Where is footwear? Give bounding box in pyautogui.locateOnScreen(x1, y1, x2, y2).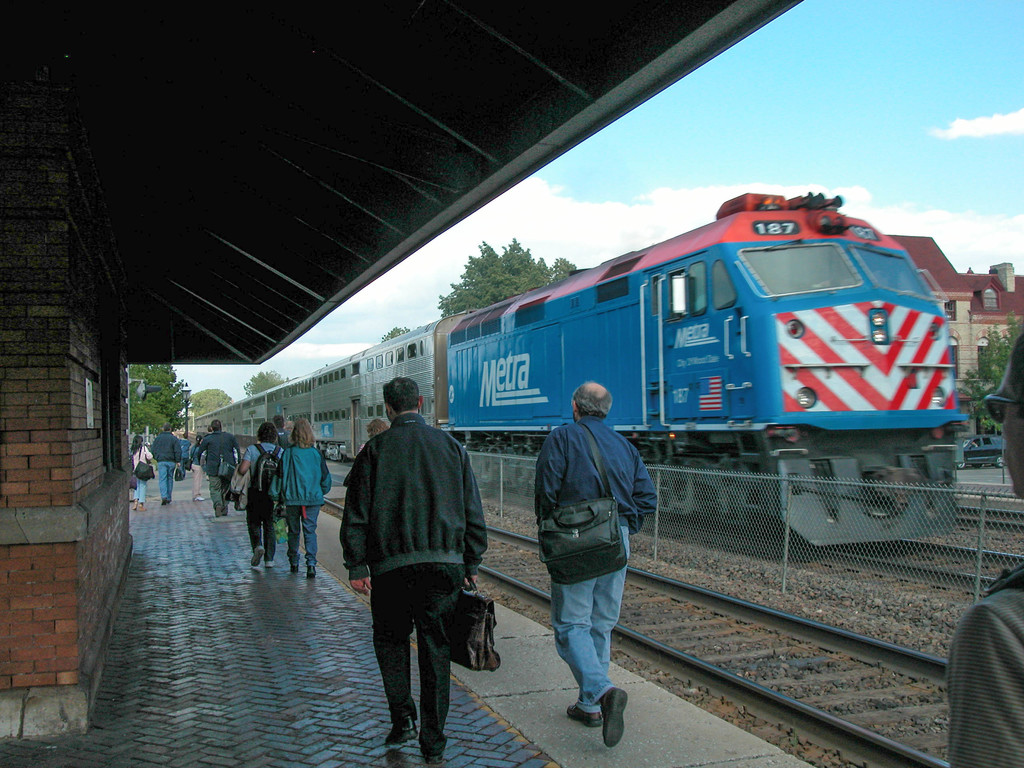
pyautogui.locateOnScreen(420, 752, 443, 765).
